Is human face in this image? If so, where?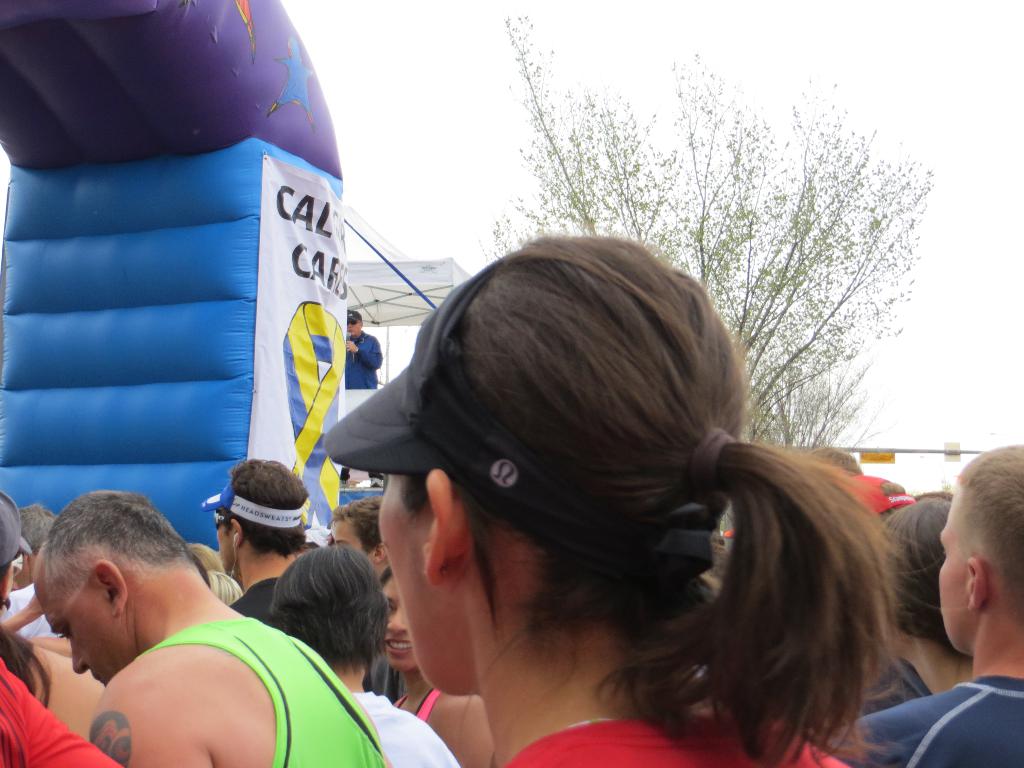
Yes, at region(334, 521, 367, 553).
